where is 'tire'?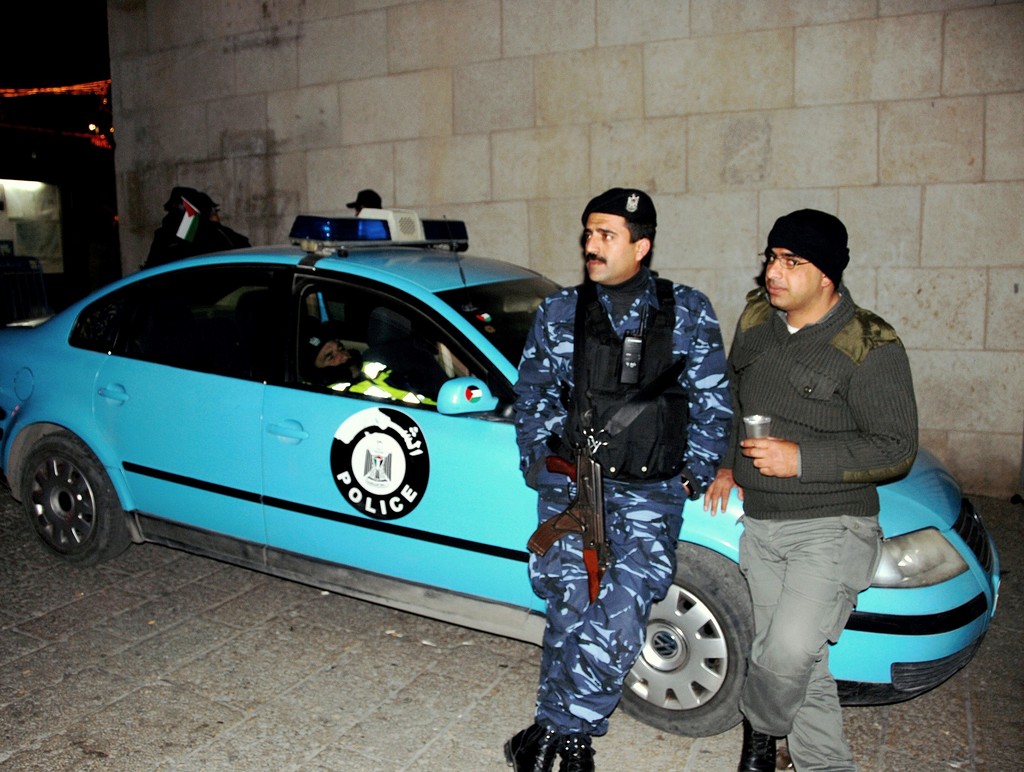
rect(22, 431, 129, 561).
